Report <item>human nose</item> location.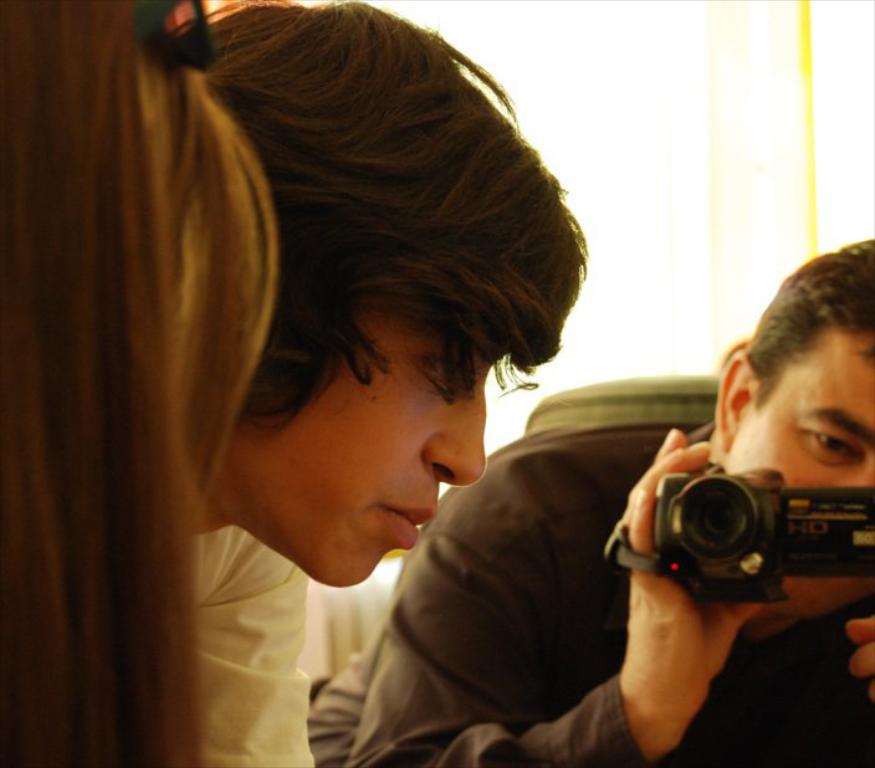
Report: bbox(419, 389, 487, 482).
